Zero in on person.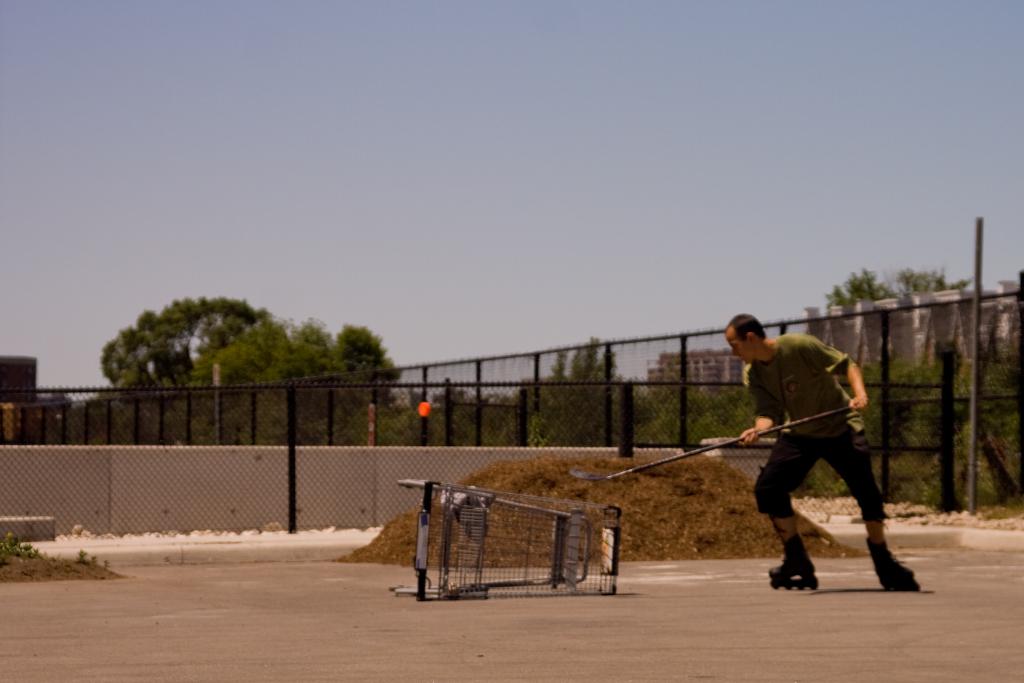
Zeroed in: bbox(721, 315, 900, 602).
